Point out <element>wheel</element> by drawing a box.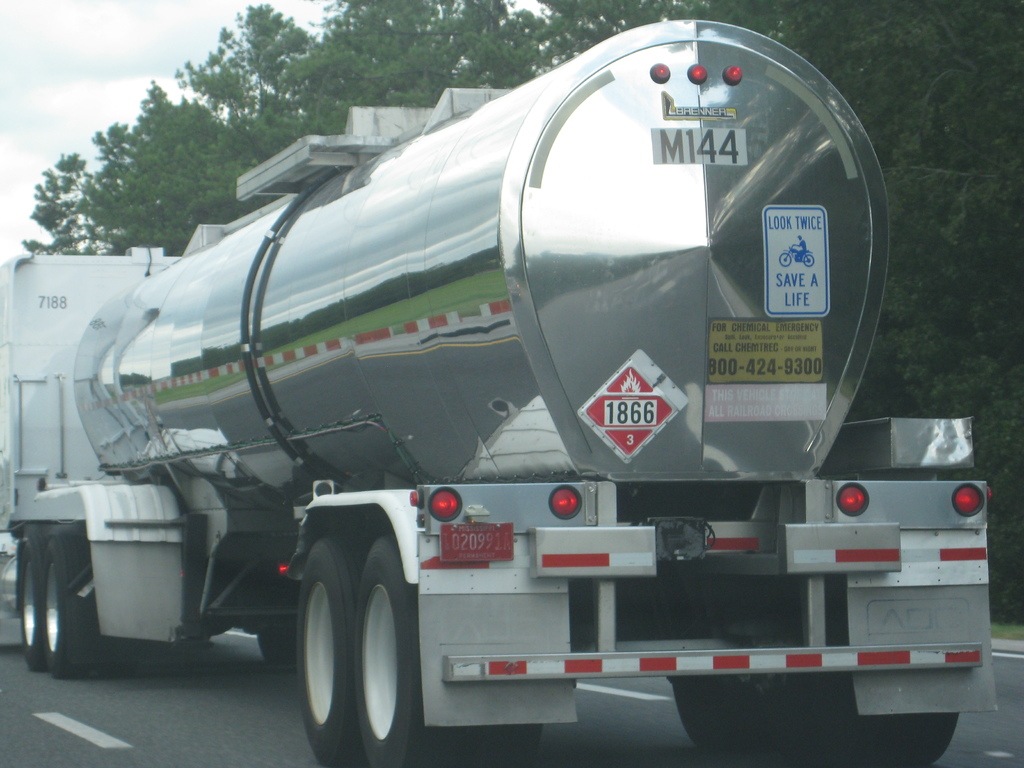
locate(258, 628, 294, 663).
